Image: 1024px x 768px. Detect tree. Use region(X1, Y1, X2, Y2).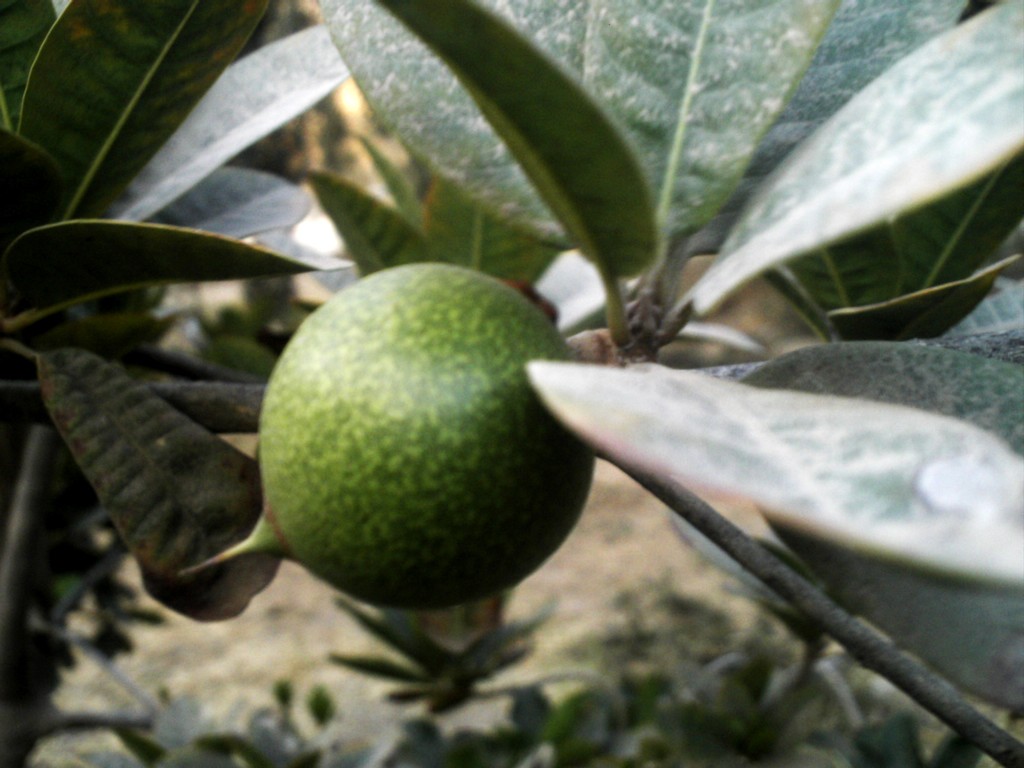
region(2, 2, 1021, 767).
